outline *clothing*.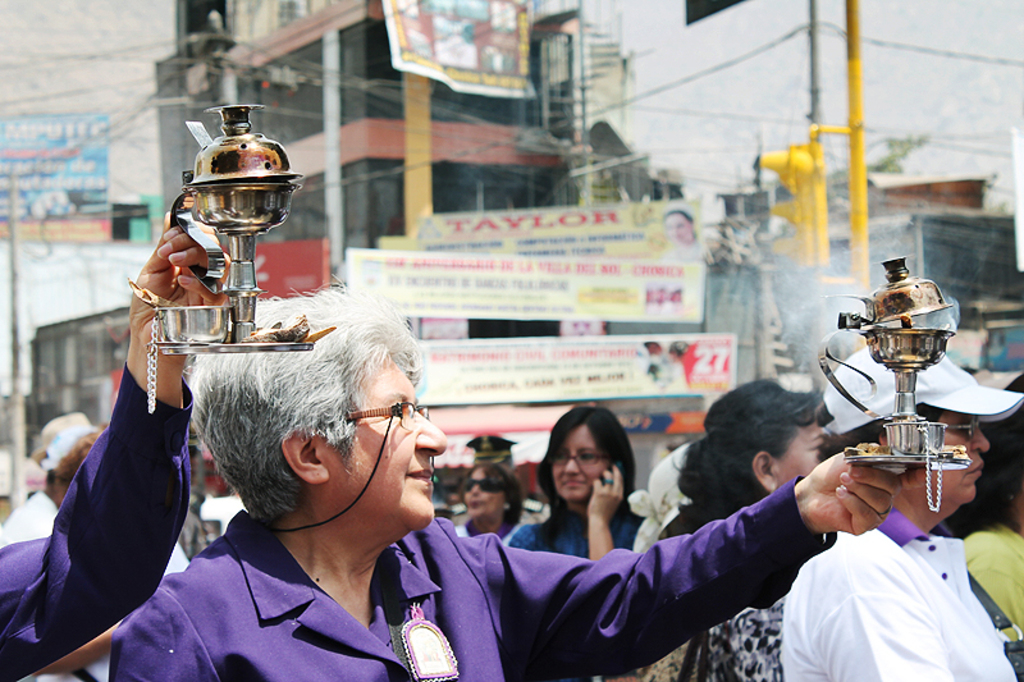
Outline: bbox=[109, 514, 838, 681].
